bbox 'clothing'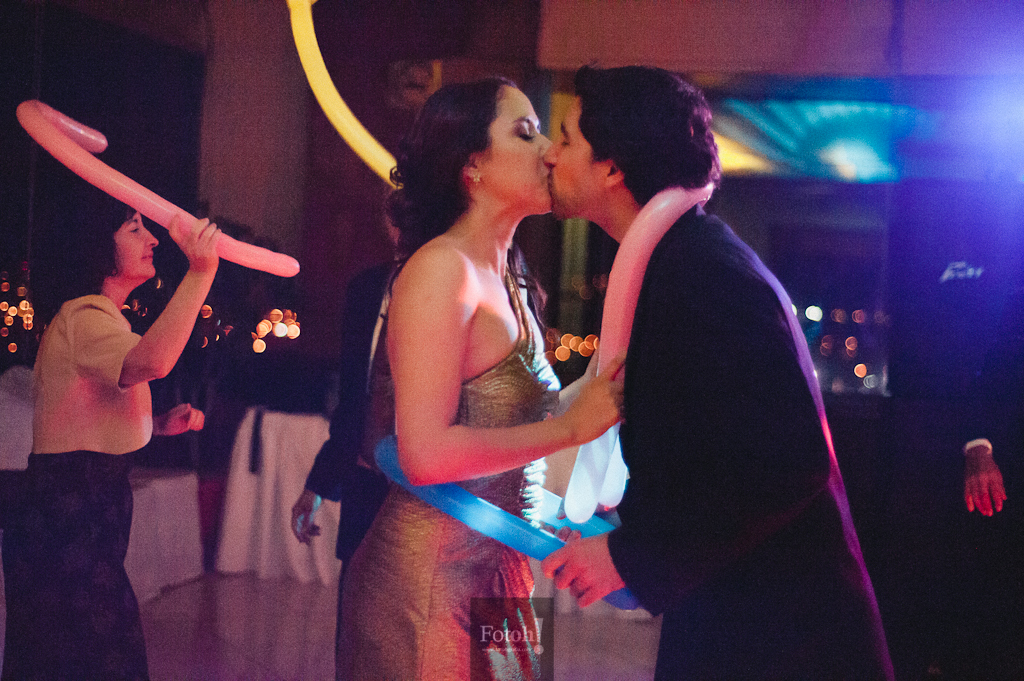
[304, 251, 410, 576]
